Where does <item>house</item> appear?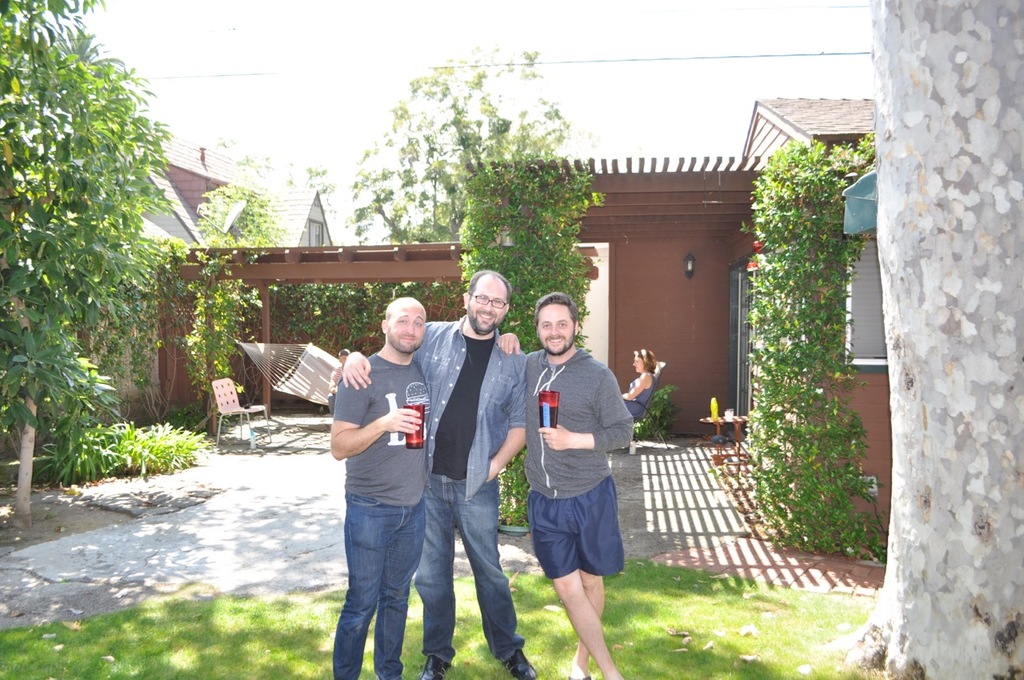
Appears at [left=76, top=97, right=890, bottom=550].
